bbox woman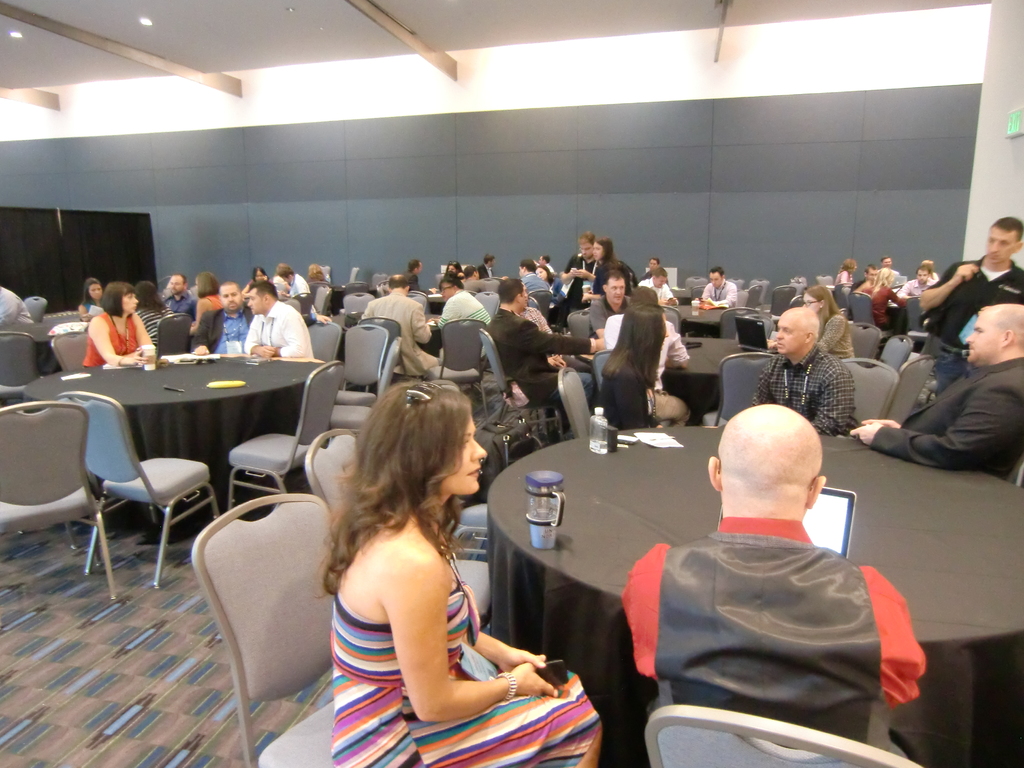
237:268:275:296
